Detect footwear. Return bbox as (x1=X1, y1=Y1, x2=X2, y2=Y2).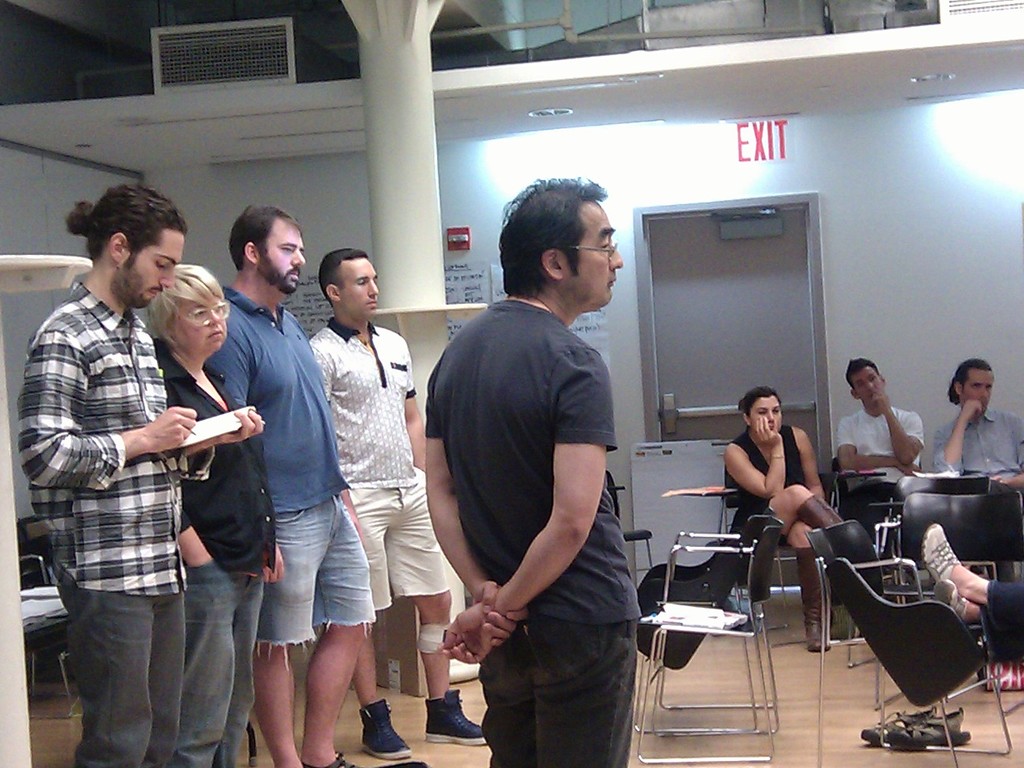
(x1=861, y1=703, x2=940, y2=744).
